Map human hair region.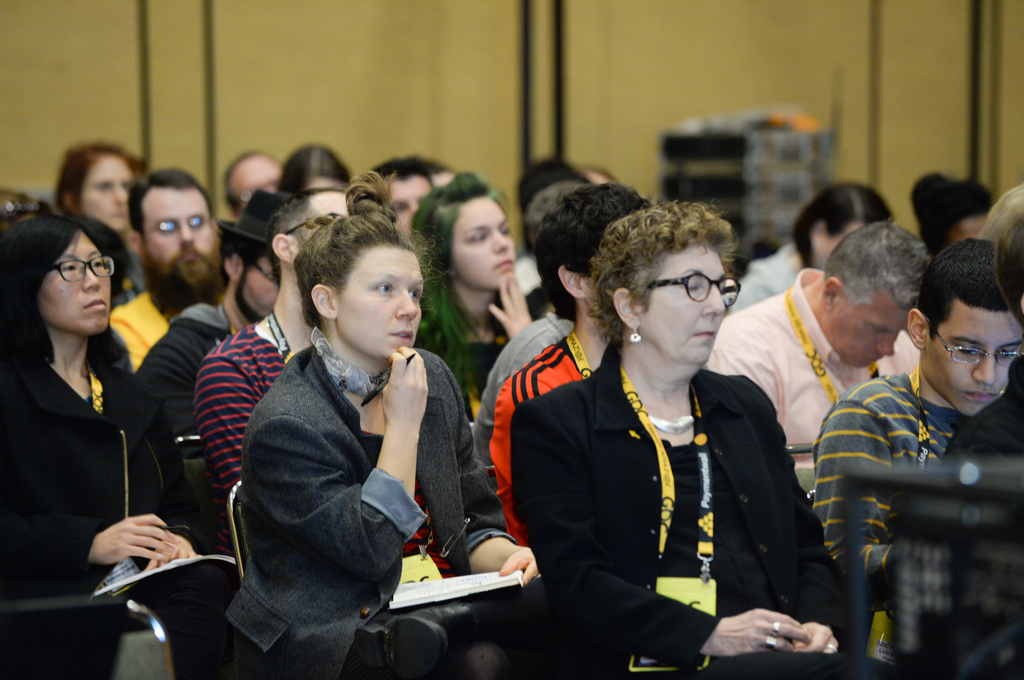
Mapped to rect(56, 138, 143, 212).
